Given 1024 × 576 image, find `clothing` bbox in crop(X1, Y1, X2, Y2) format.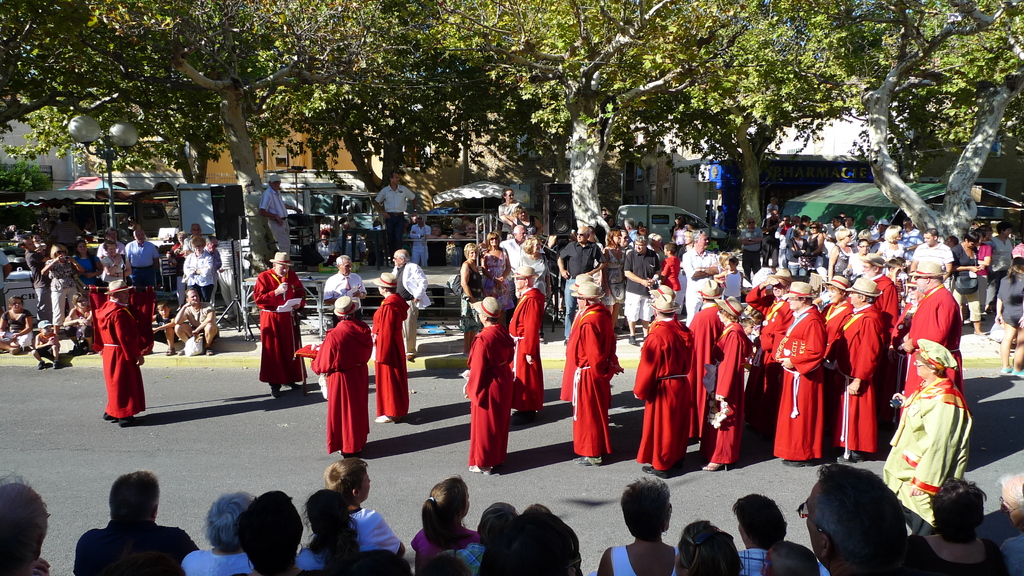
crop(505, 282, 545, 413).
